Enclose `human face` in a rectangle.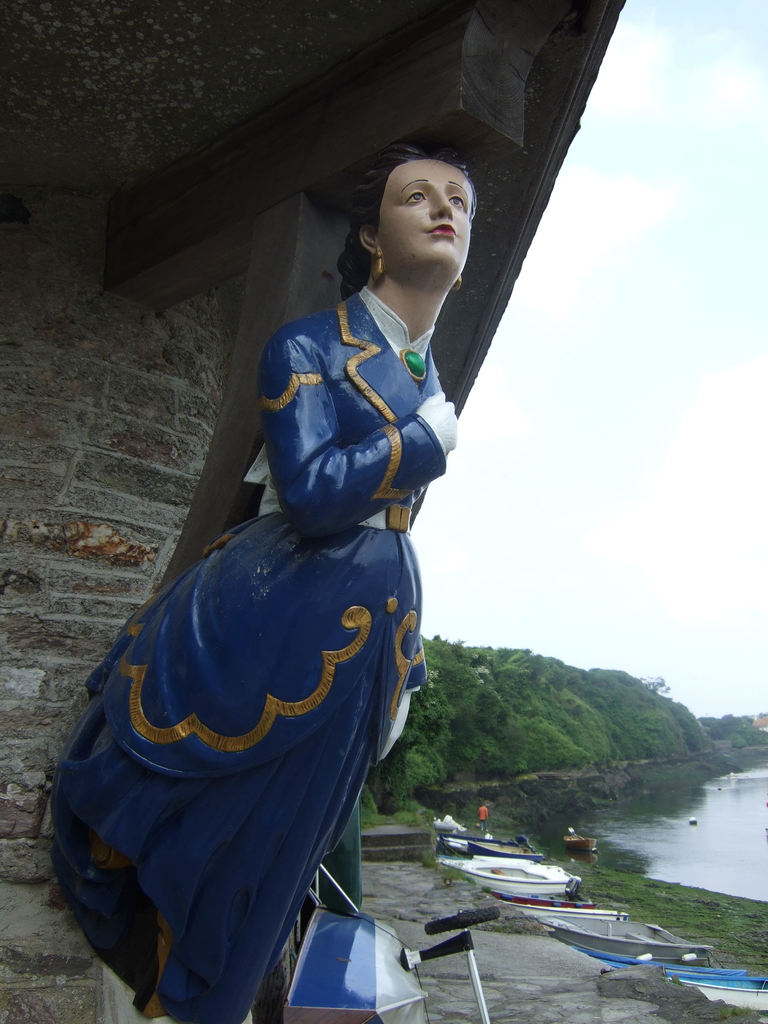
box(373, 158, 471, 282).
